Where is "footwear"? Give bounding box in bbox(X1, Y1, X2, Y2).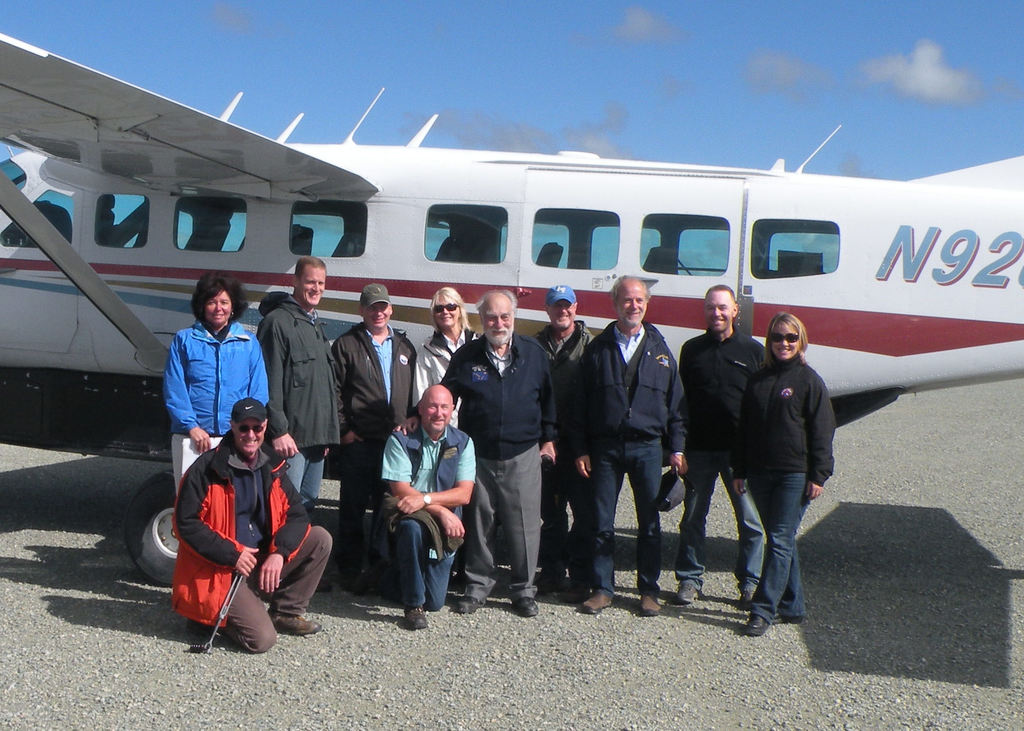
bbox(740, 590, 755, 601).
